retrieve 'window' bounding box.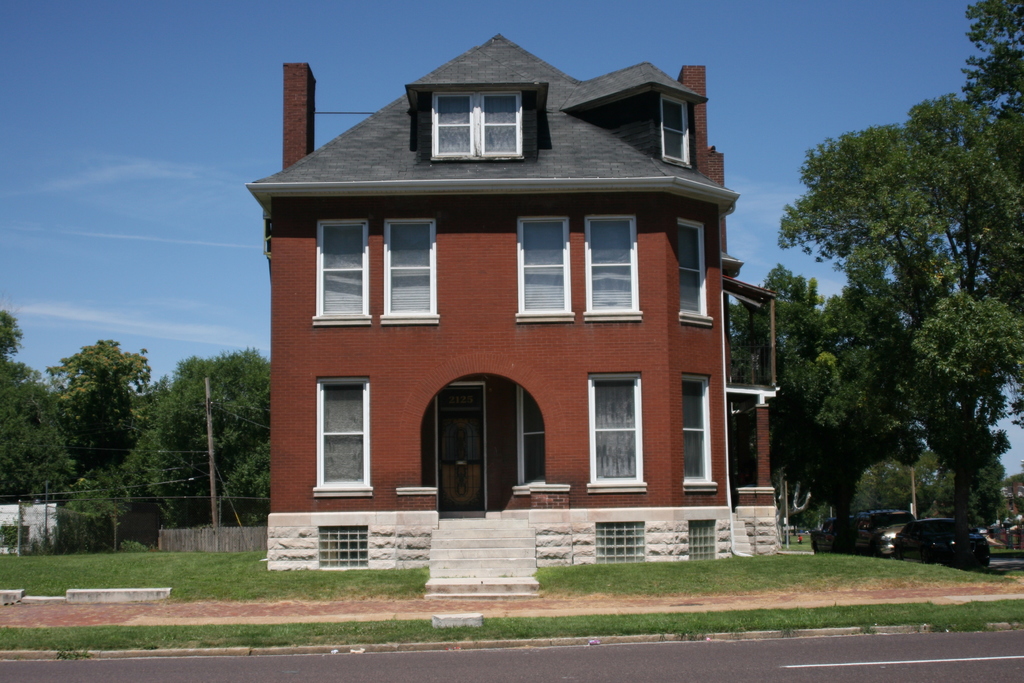
Bounding box: (x1=309, y1=372, x2=374, y2=496).
